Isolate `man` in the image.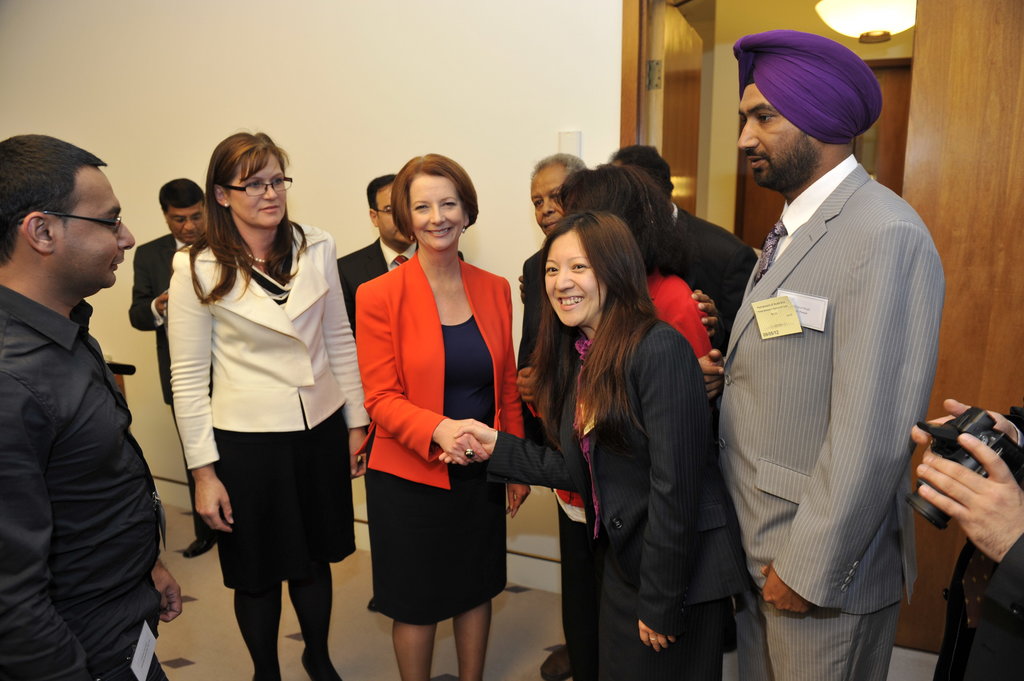
Isolated region: box(1, 127, 181, 667).
